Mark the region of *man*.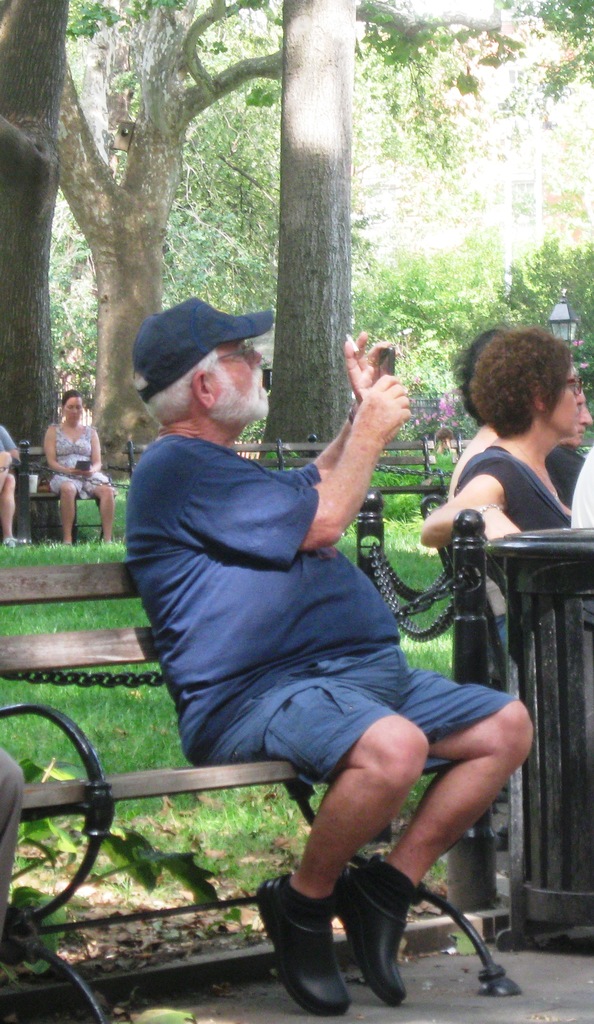
Region: x1=547 y1=389 x2=593 y2=504.
